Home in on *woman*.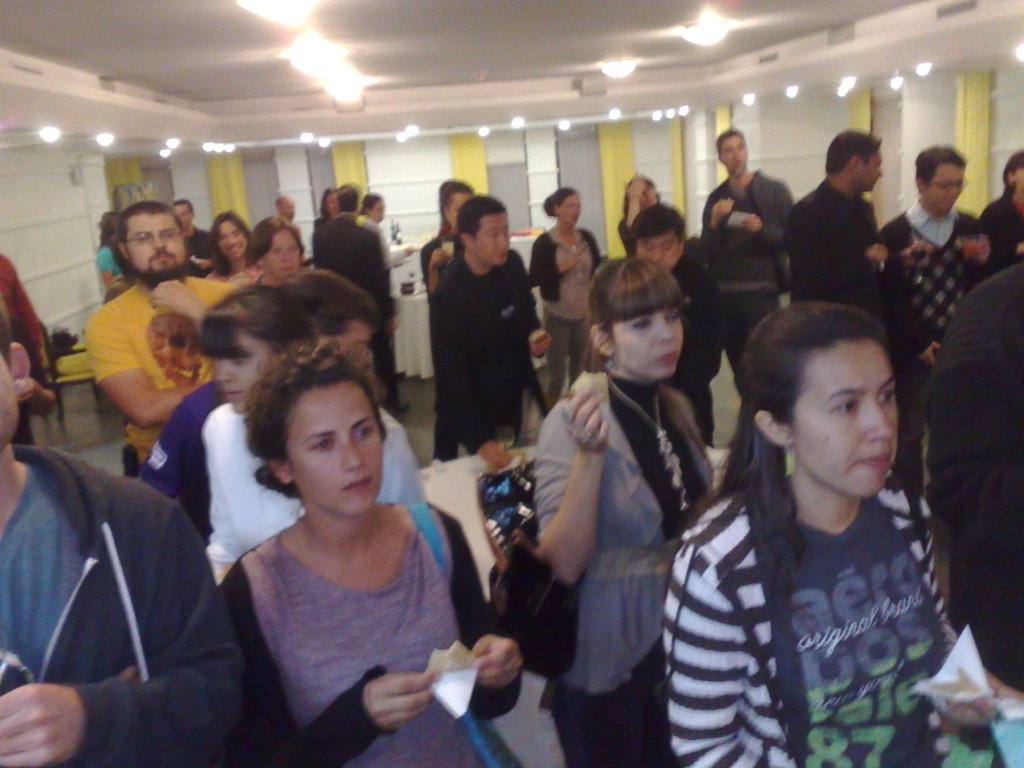
Homed in at (525, 184, 604, 435).
